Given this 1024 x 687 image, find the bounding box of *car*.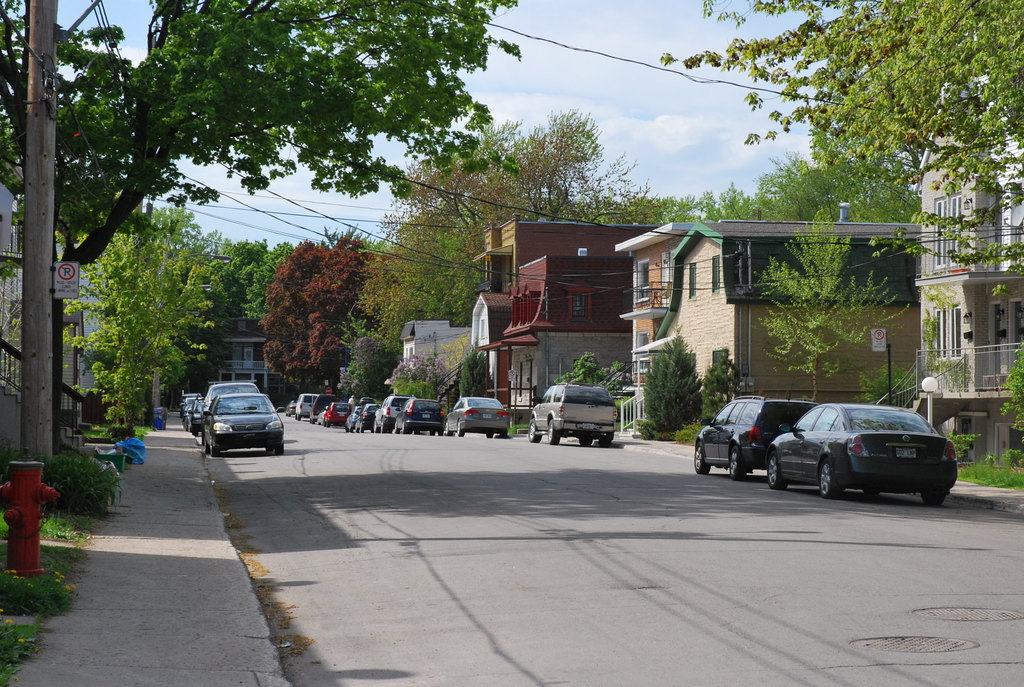
769/396/961/502.
